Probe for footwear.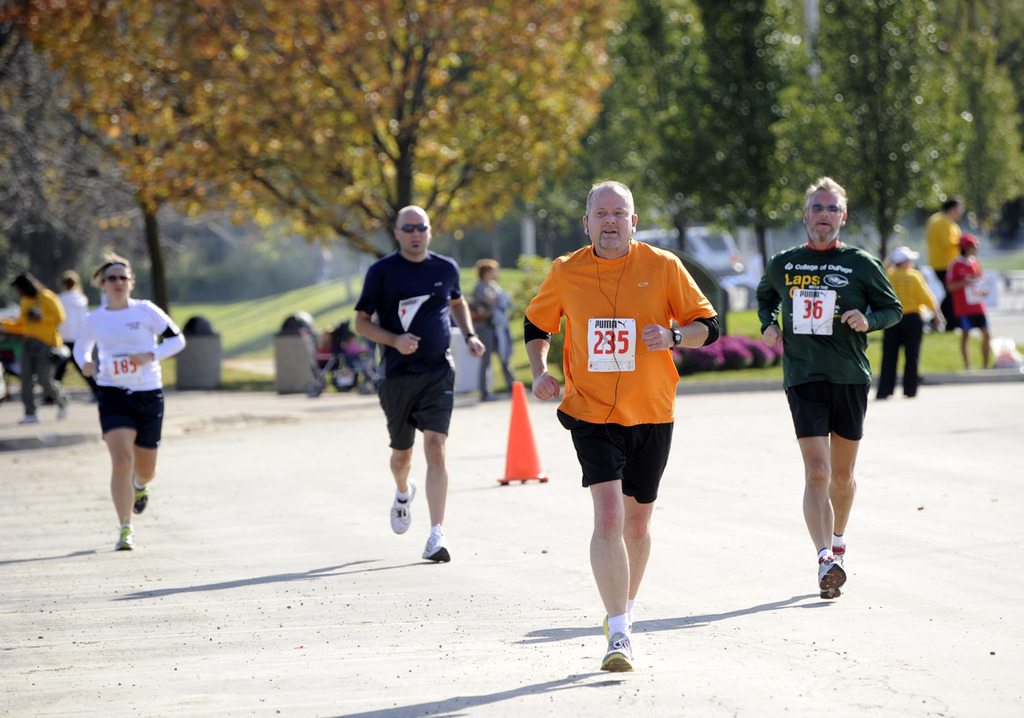
Probe result: 602, 613, 610, 640.
